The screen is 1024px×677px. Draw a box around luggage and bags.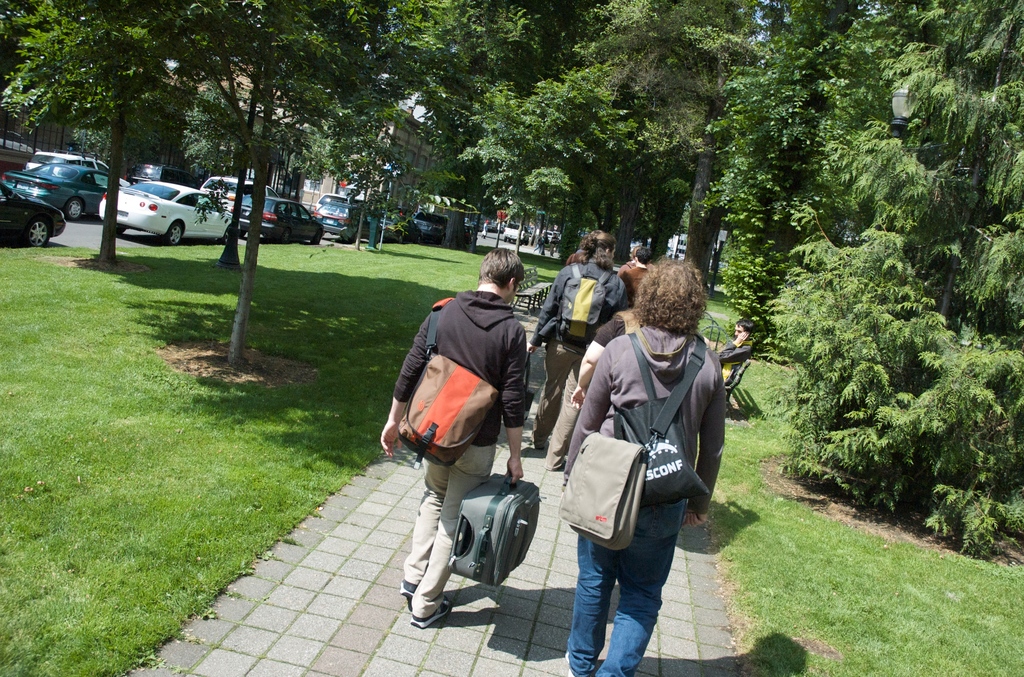
locate(557, 261, 613, 355).
